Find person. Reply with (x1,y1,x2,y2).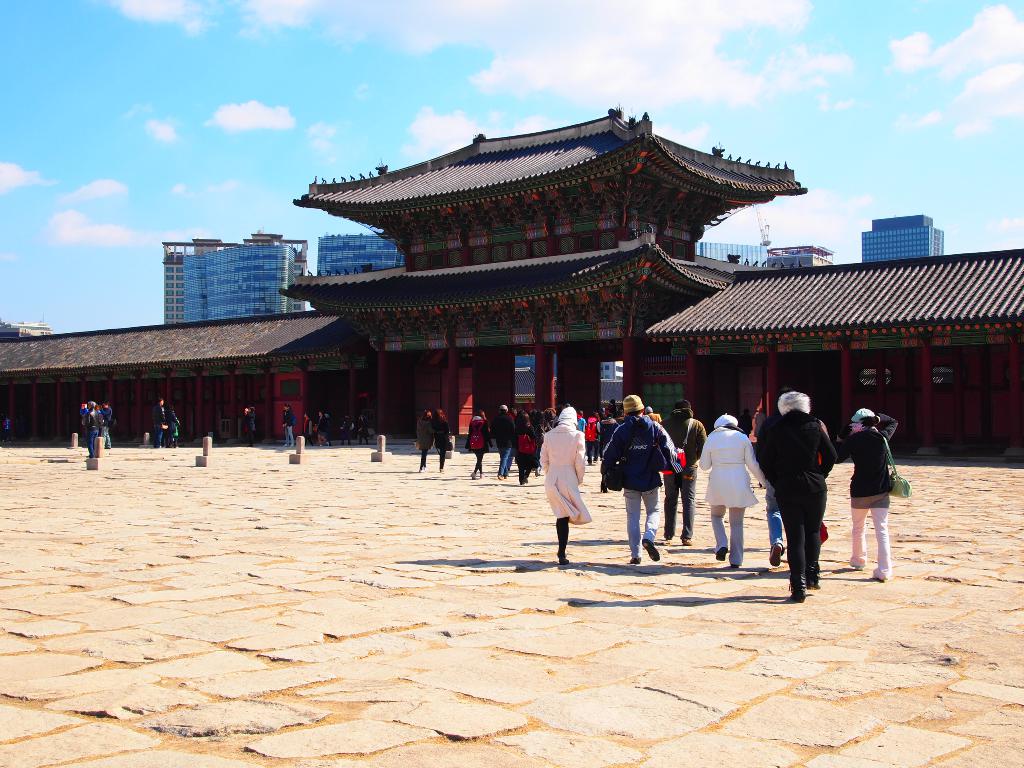
(754,389,842,604).
